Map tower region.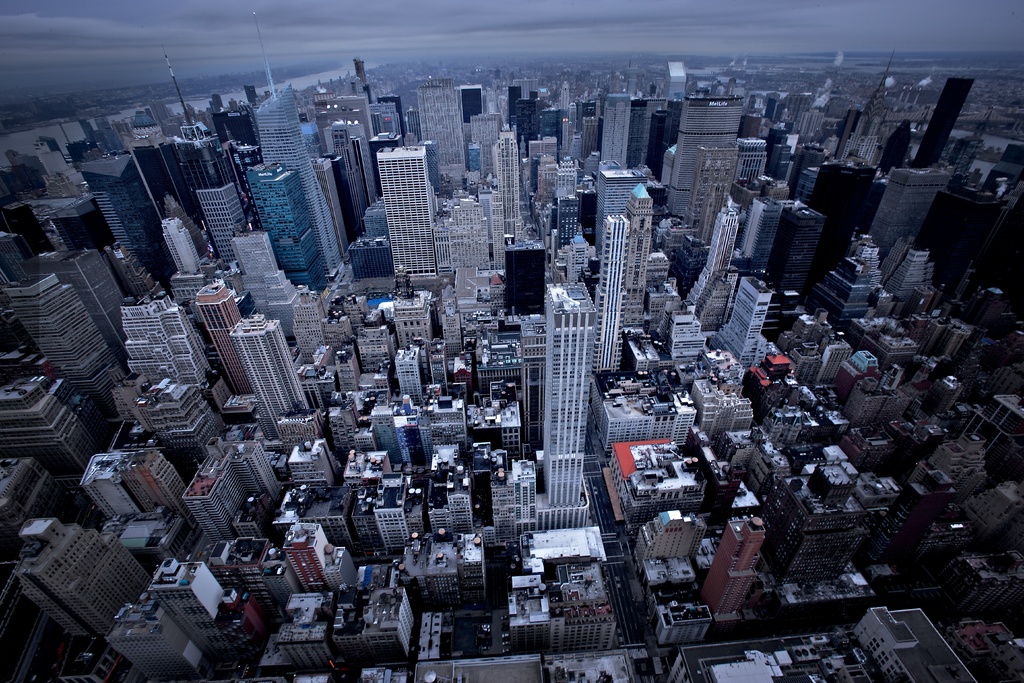
Mapped to (left=84, top=164, right=174, bottom=286).
